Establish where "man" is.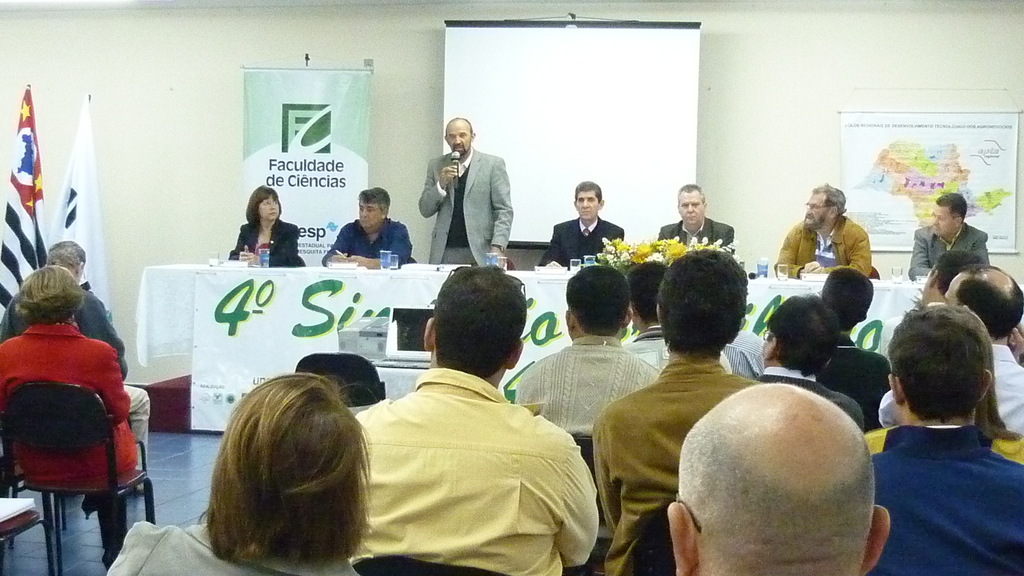
Established at [left=853, top=302, right=1023, bottom=575].
